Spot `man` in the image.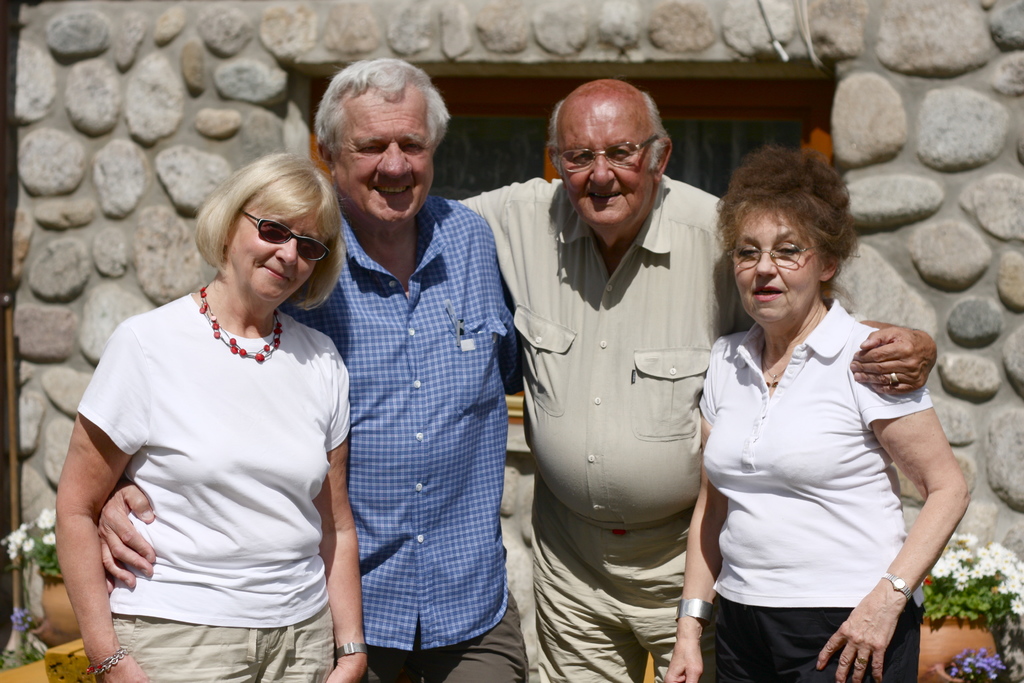
`man` found at Rect(94, 52, 526, 682).
